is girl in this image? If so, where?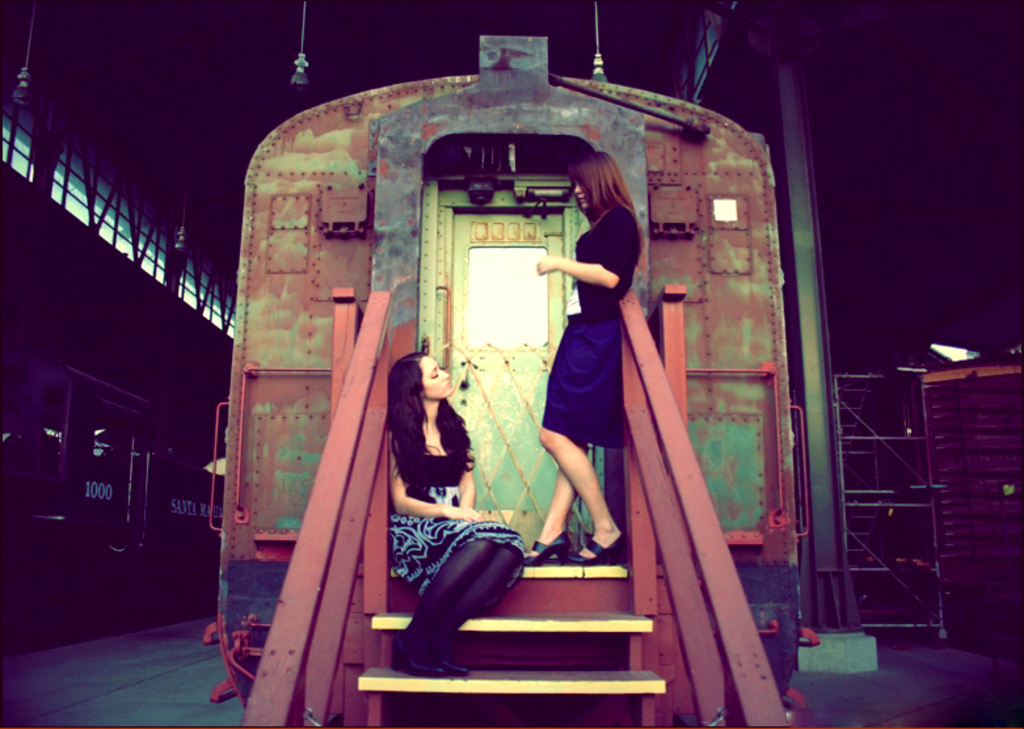
Yes, at bbox(364, 358, 523, 682).
